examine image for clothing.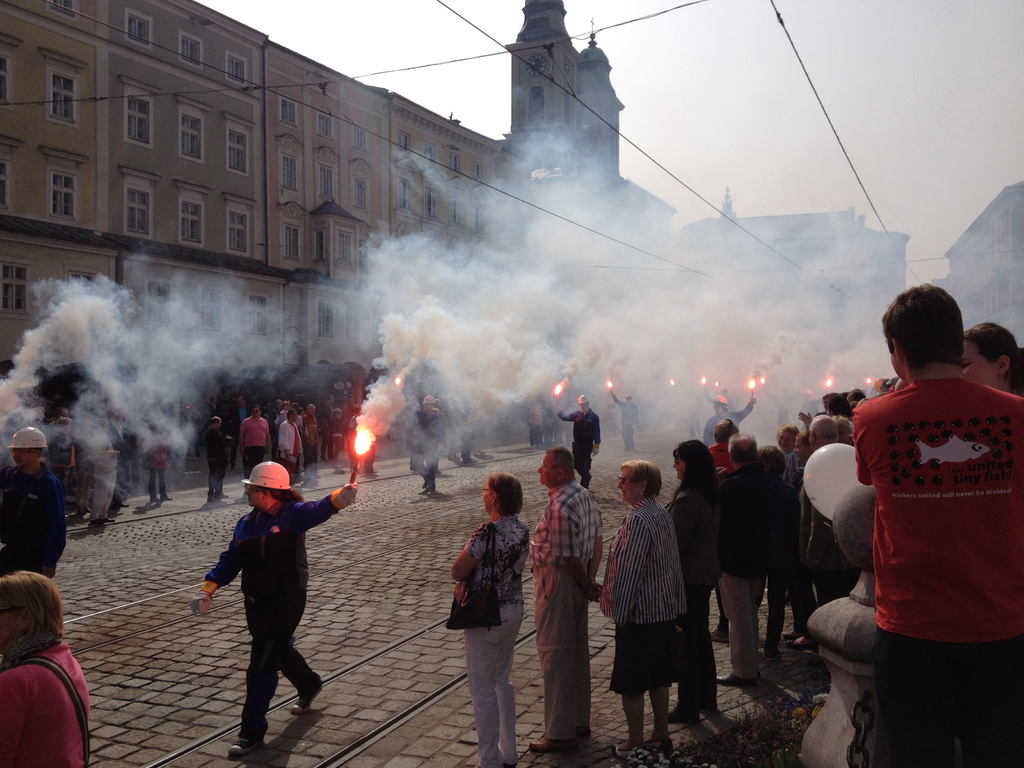
Examination result: locate(0, 645, 89, 767).
